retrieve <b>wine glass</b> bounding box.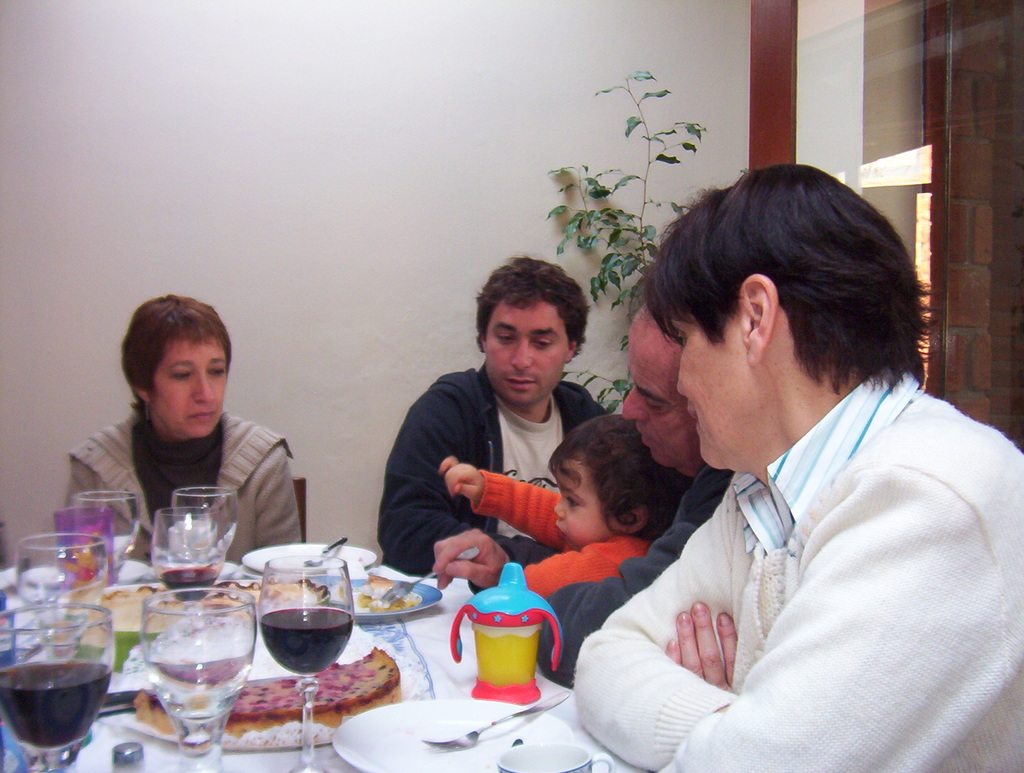
Bounding box: (x1=0, y1=605, x2=115, y2=772).
